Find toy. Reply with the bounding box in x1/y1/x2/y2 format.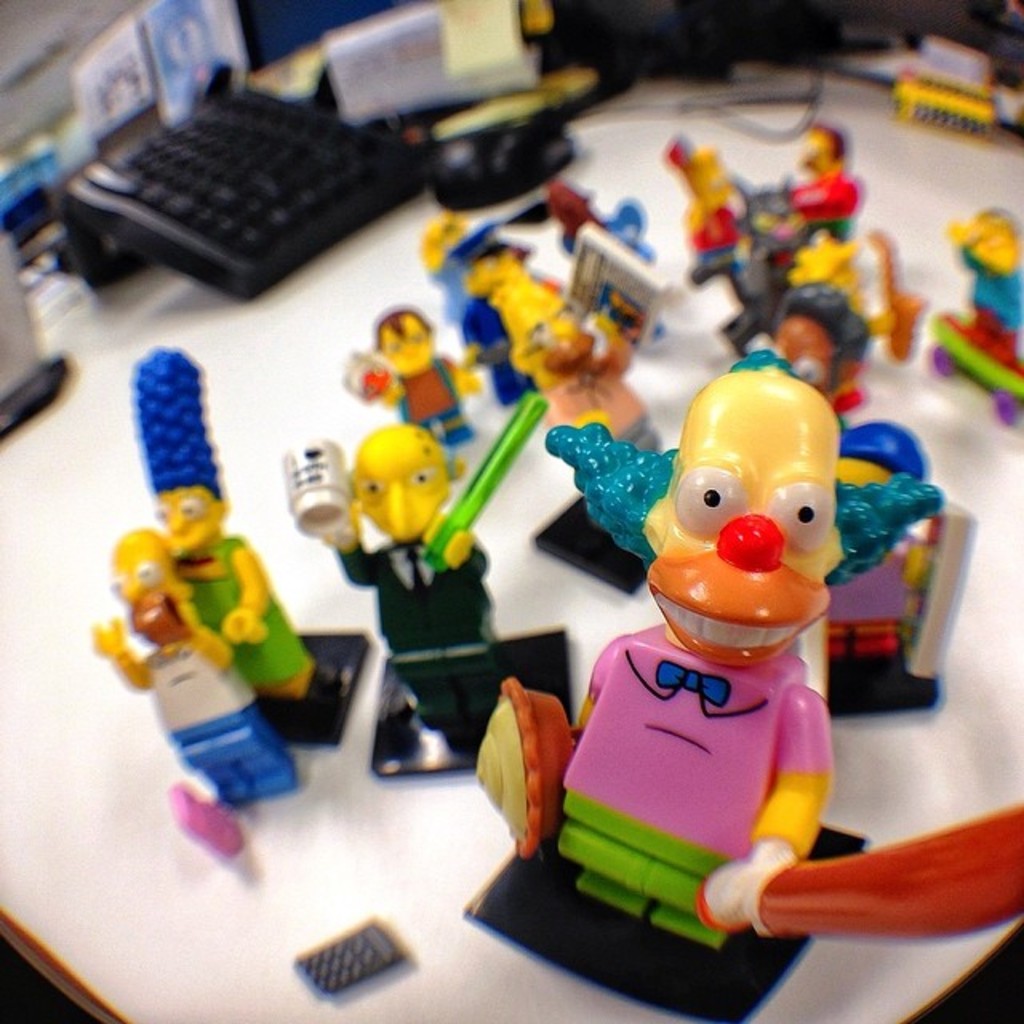
440/355/1022/973.
